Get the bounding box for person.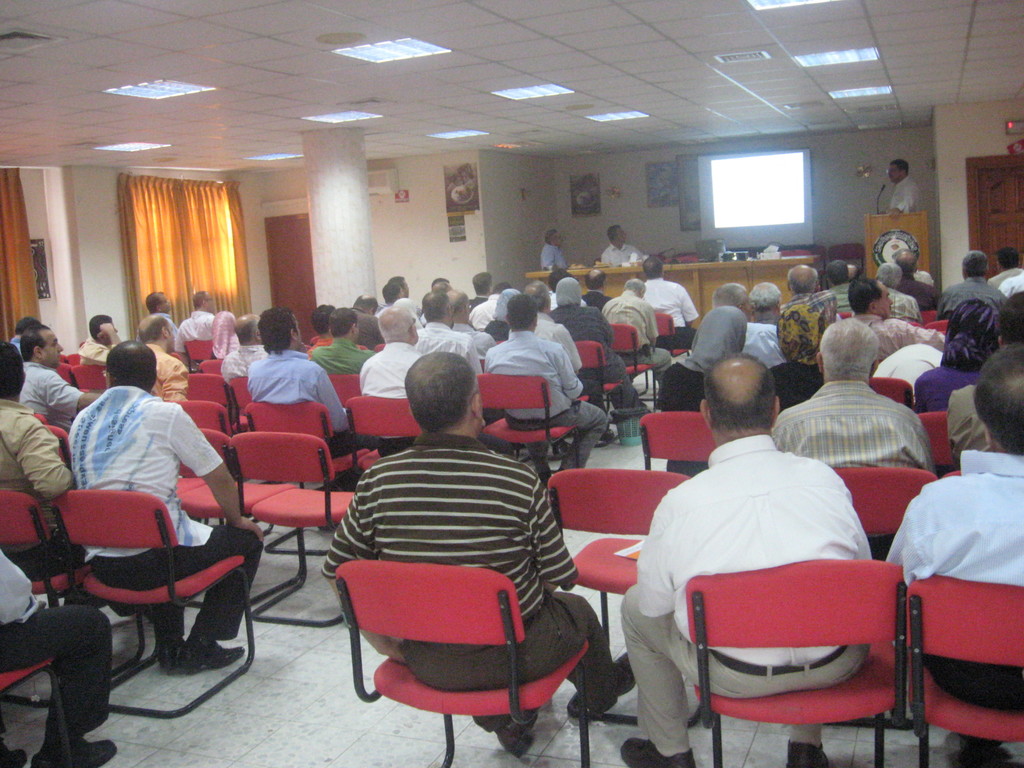
box(614, 352, 879, 767).
